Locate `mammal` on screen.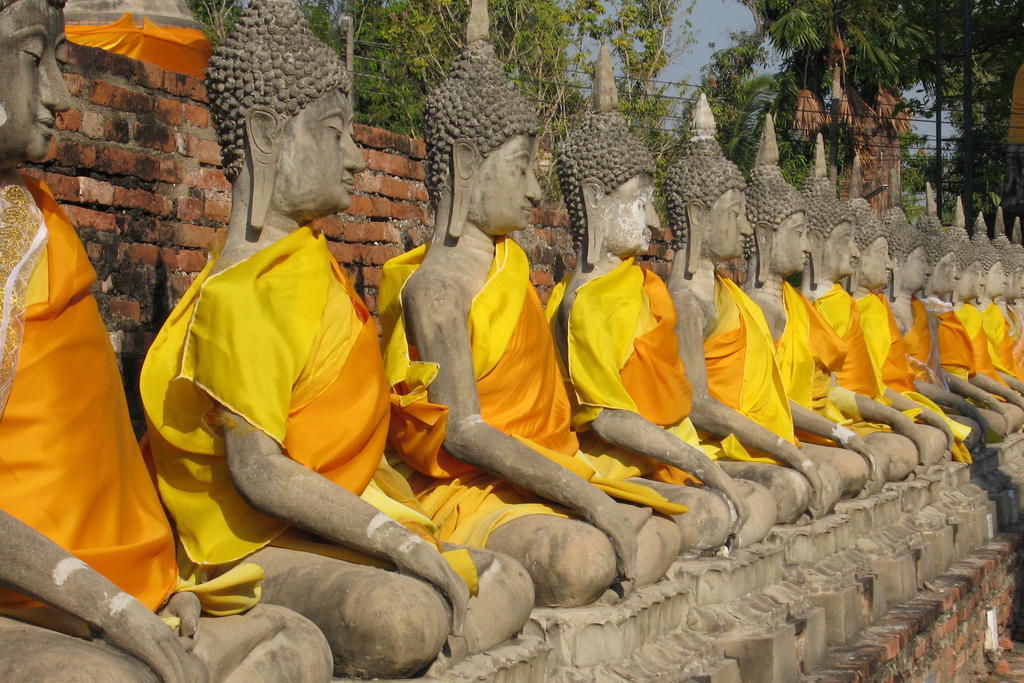
On screen at x1=664, y1=90, x2=845, y2=528.
